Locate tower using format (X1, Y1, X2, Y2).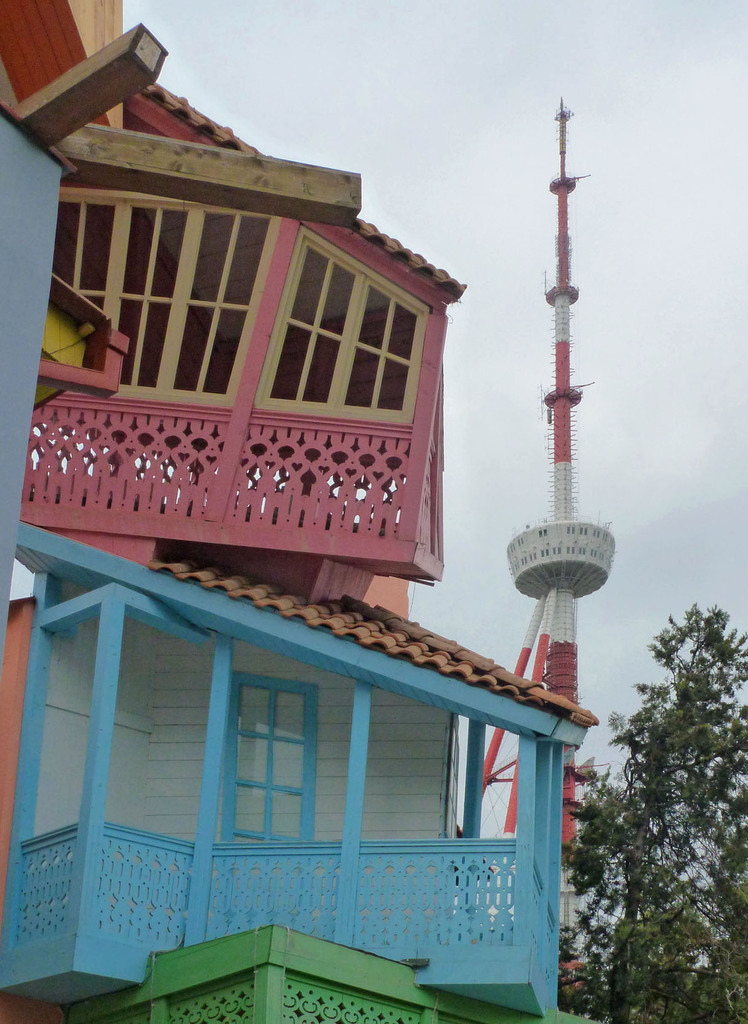
(481, 98, 605, 970).
